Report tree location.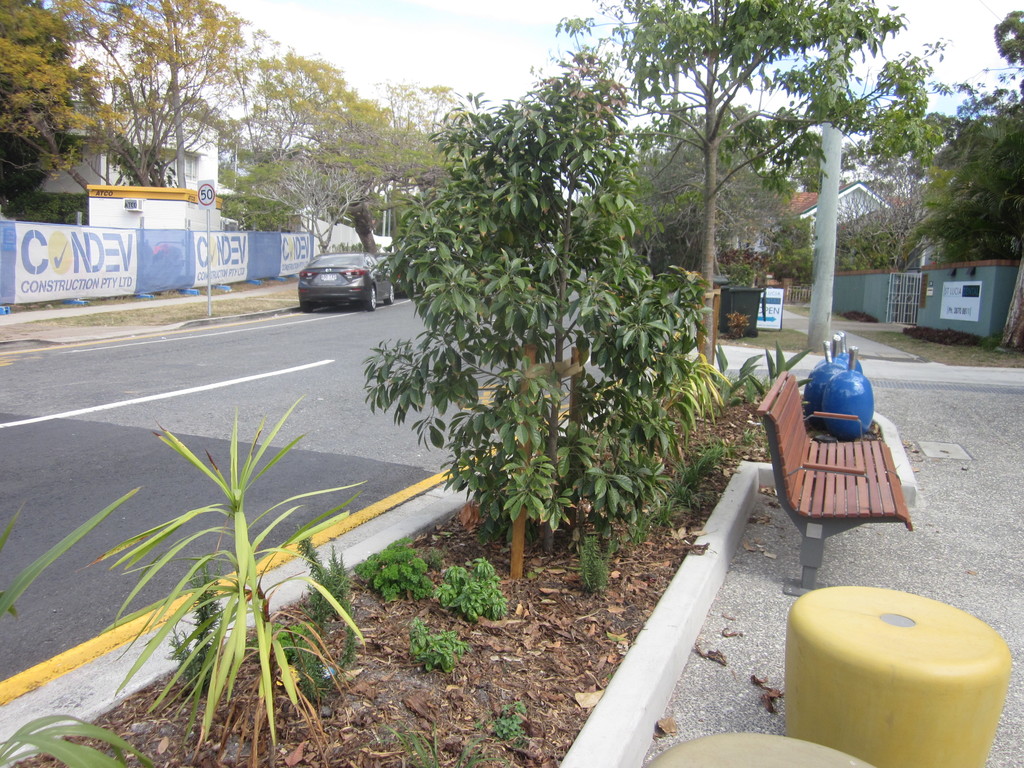
Report: detection(209, 49, 386, 225).
